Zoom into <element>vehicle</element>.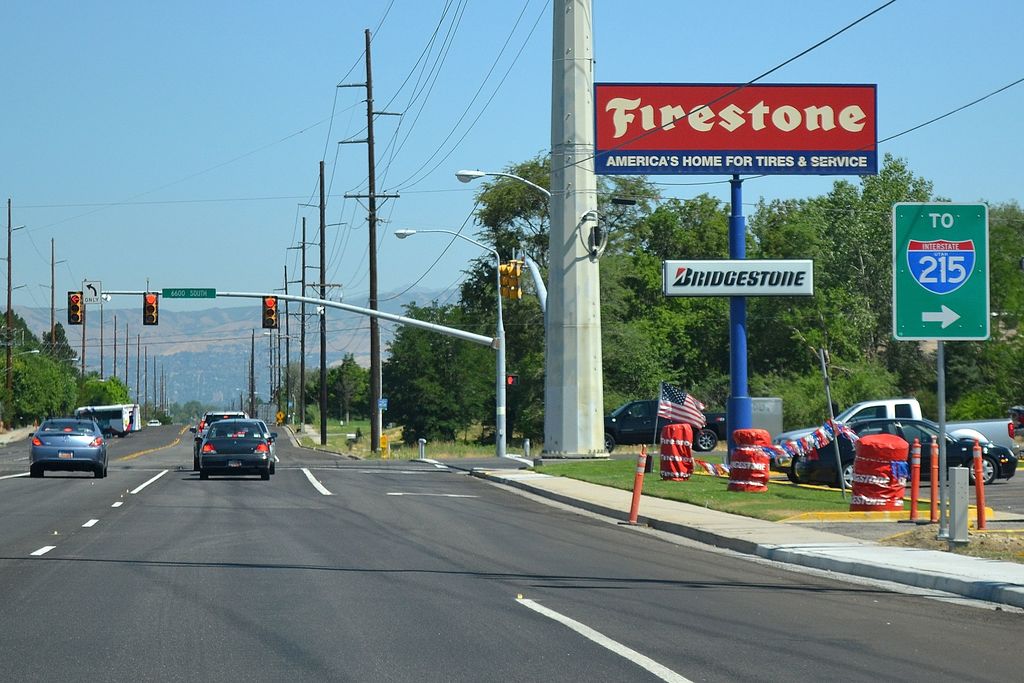
Zoom target: [28,414,109,479].
